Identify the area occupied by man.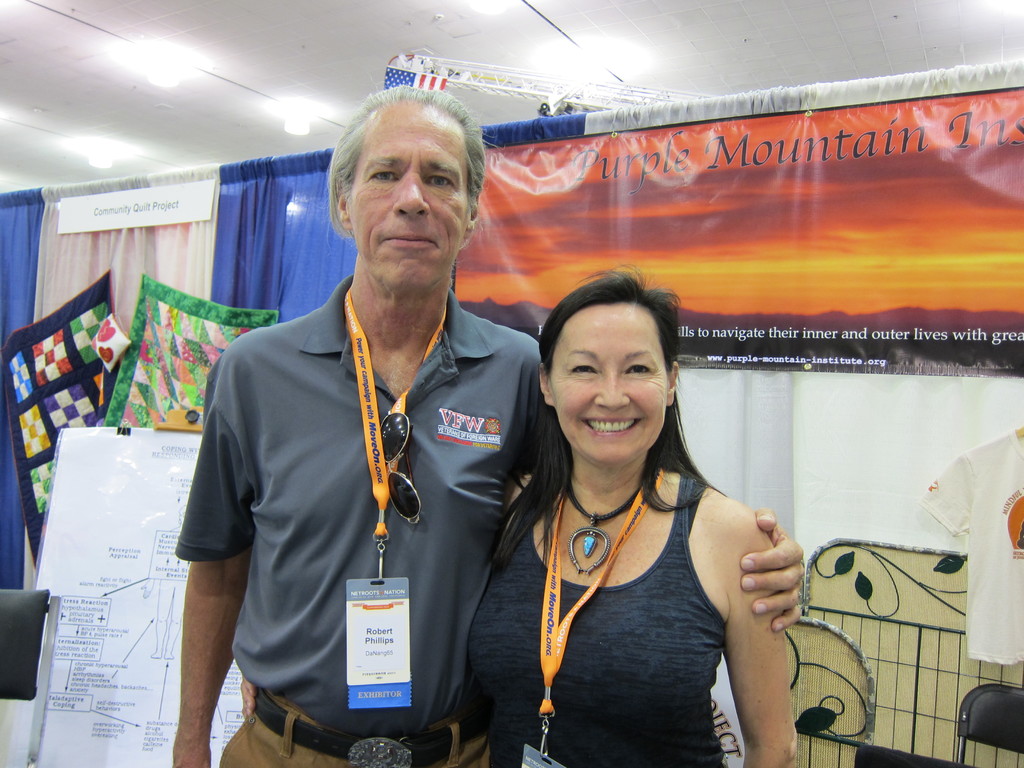
Area: 174,70,802,767.
